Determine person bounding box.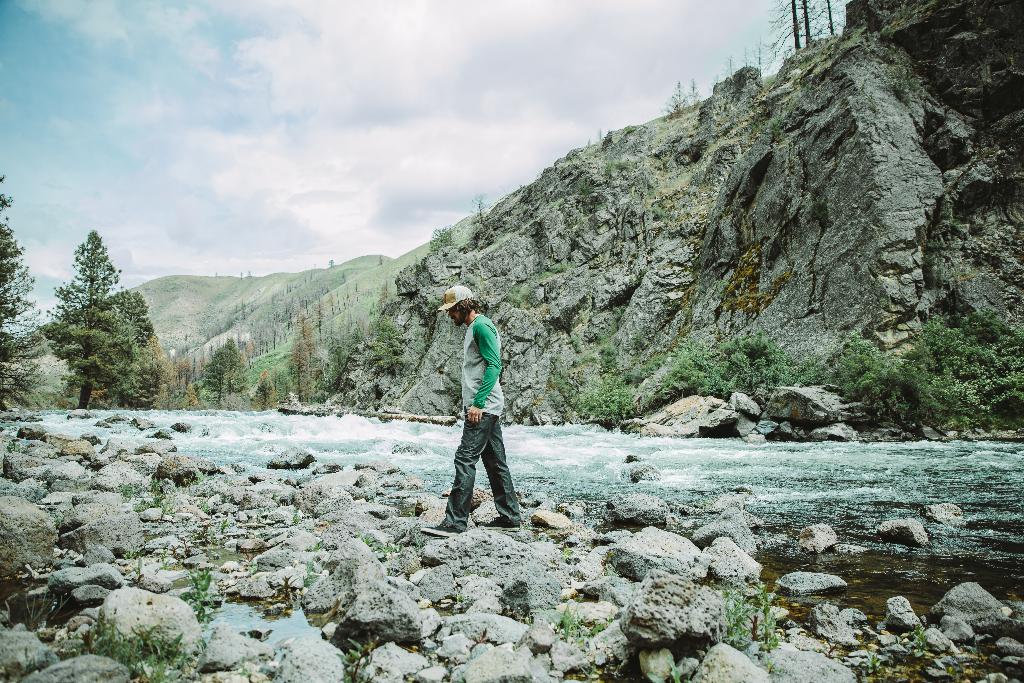
Determined: (x1=436, y1=286, x2=523, y2=538).
